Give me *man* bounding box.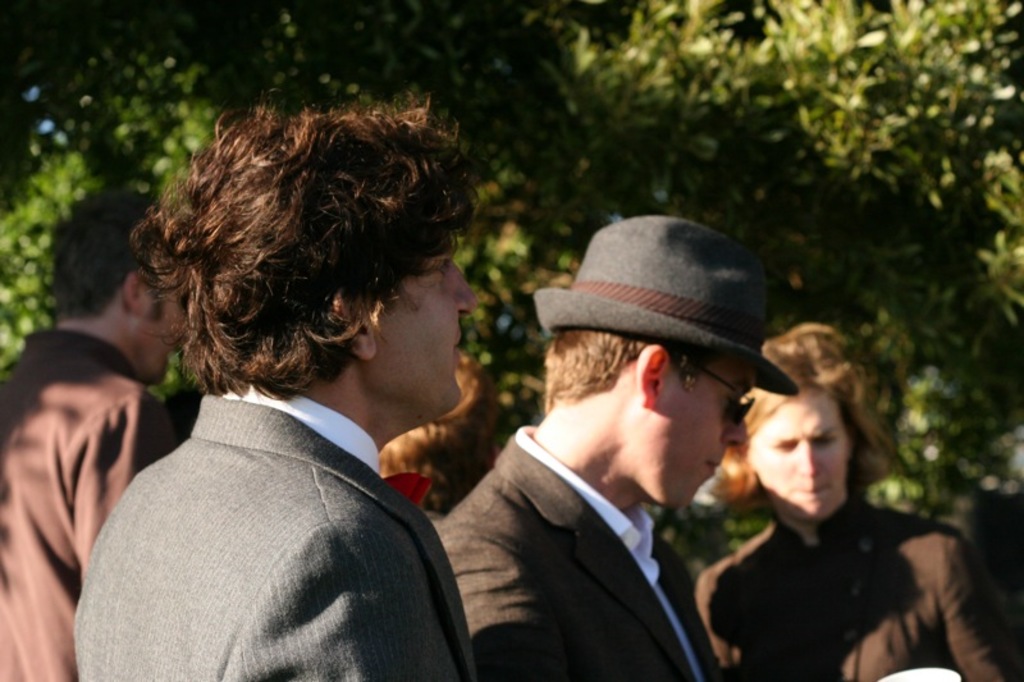
{"left": 73, "top": 96, "right": 484, "bottom": 681}.
